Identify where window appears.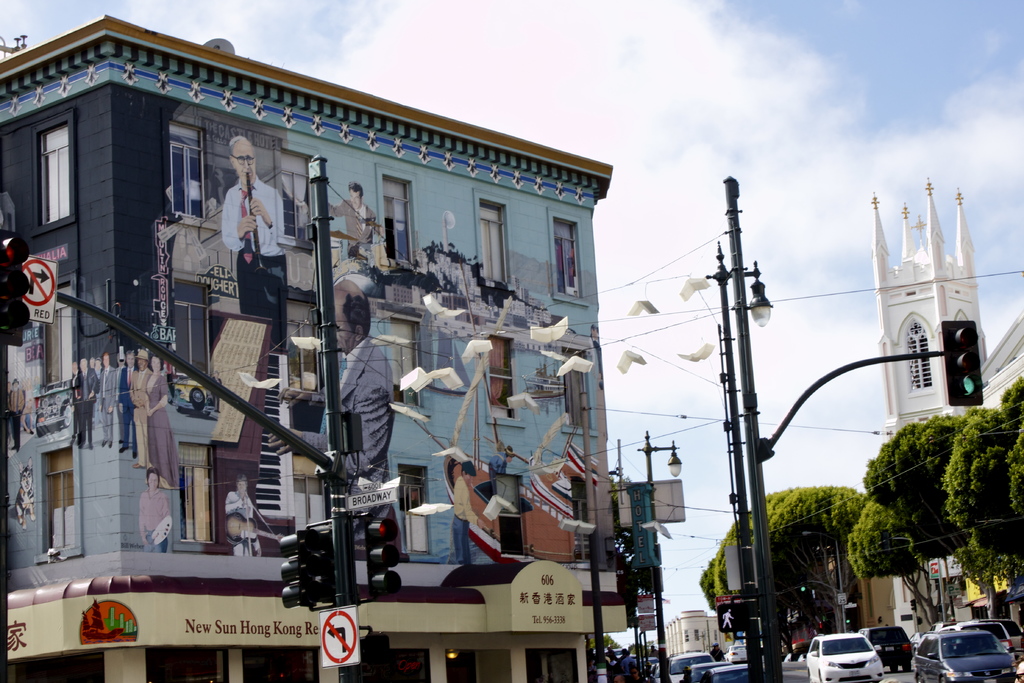
Appears at (x1=554, y1=218, x2=580, y2=298).
